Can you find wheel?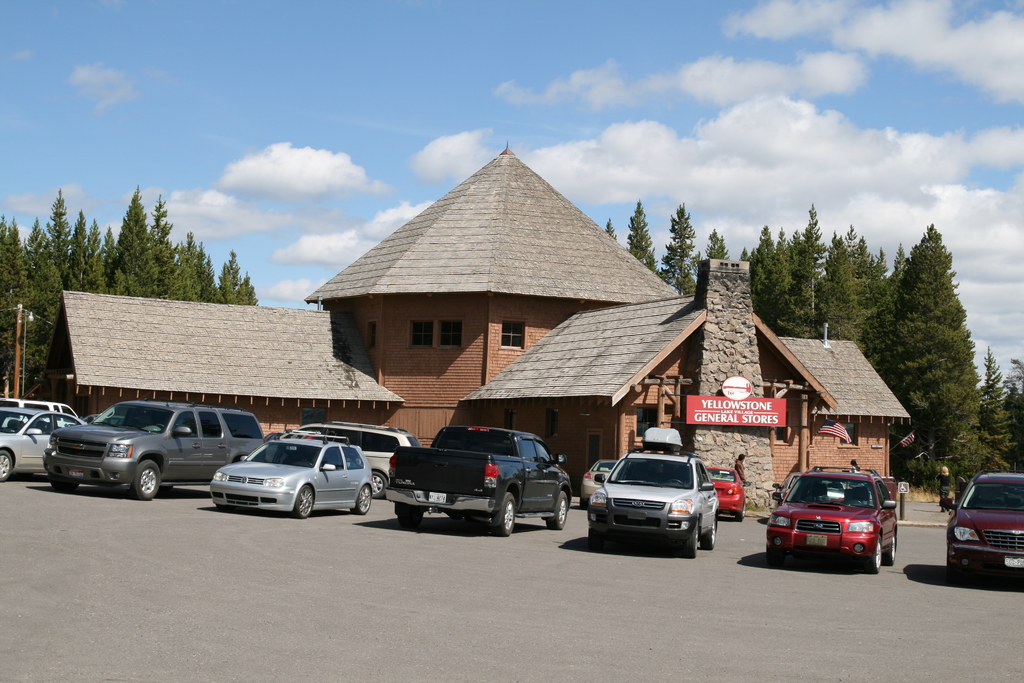
Yes, bounding box: box=[735, 514, 740, 522].
